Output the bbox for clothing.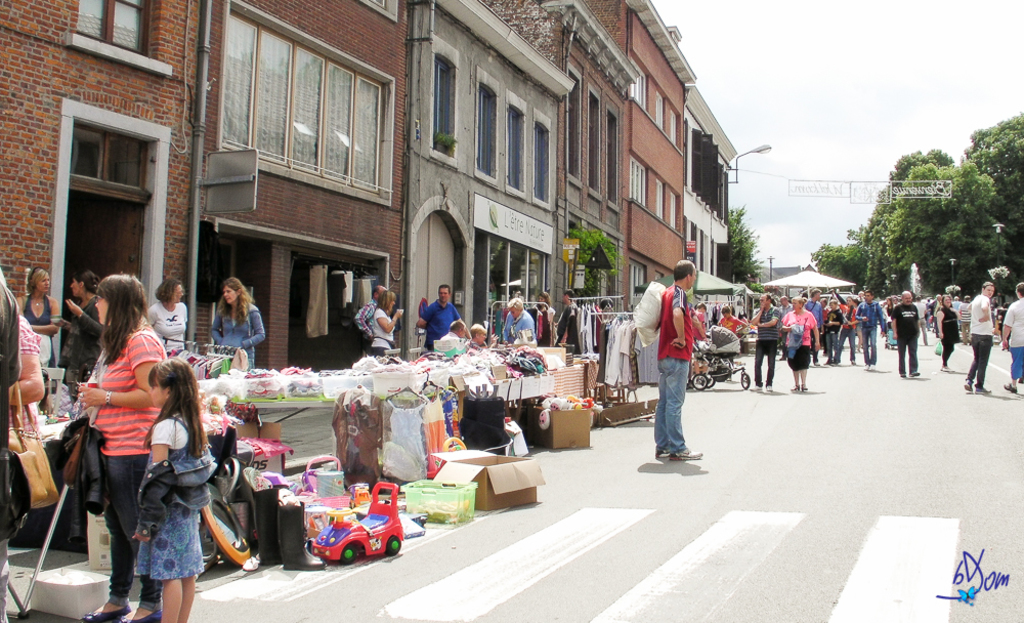
[left=128, top=414, right=209, bottom=579].
